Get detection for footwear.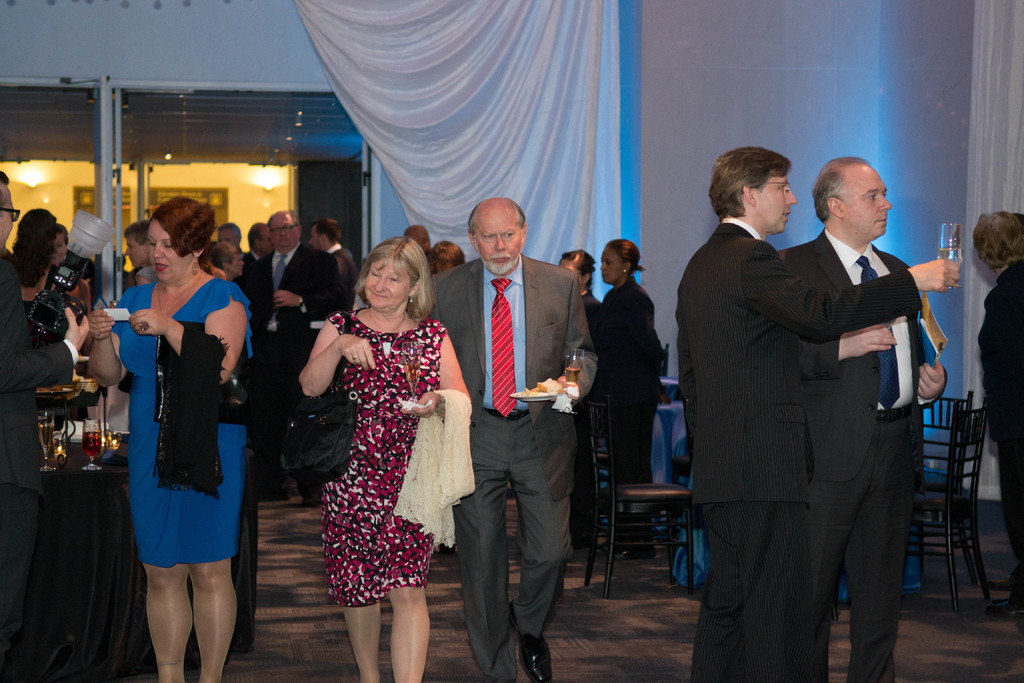
Detection: [left=510, top=604, right=551, bottom=682].
